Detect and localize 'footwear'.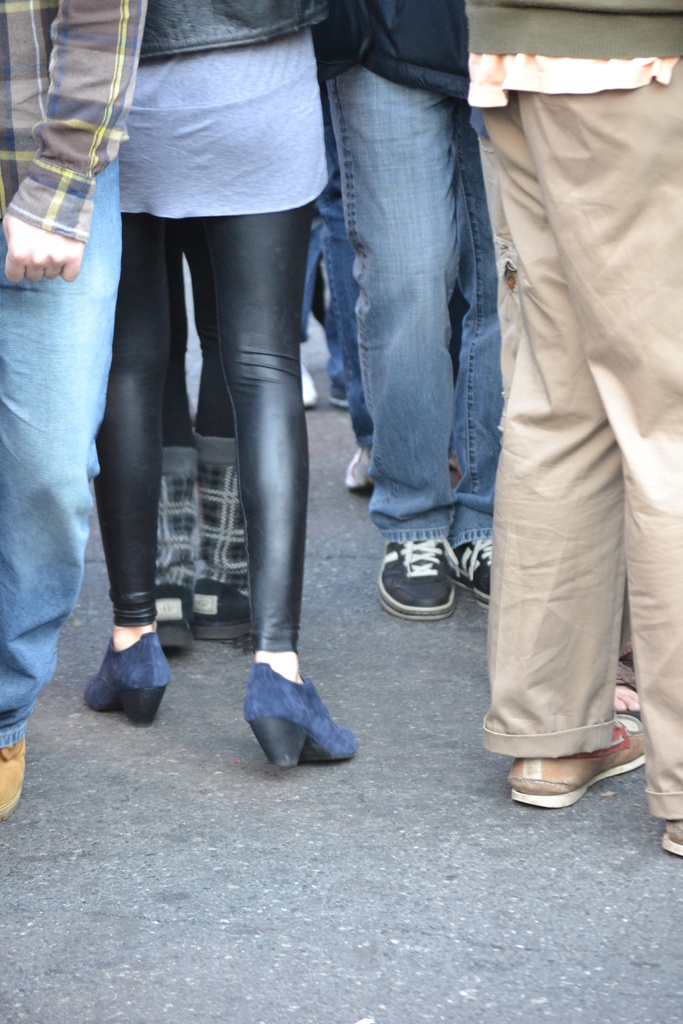
Localized at 604:664:643:731.
